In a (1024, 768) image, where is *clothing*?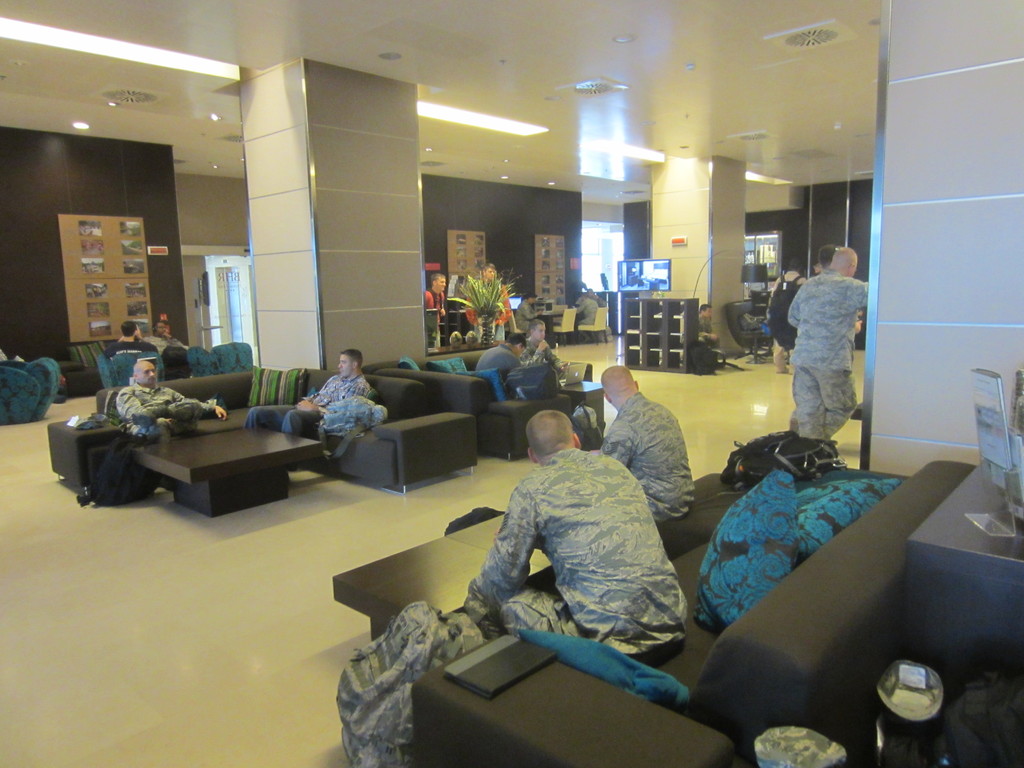
113/380/218/443.
